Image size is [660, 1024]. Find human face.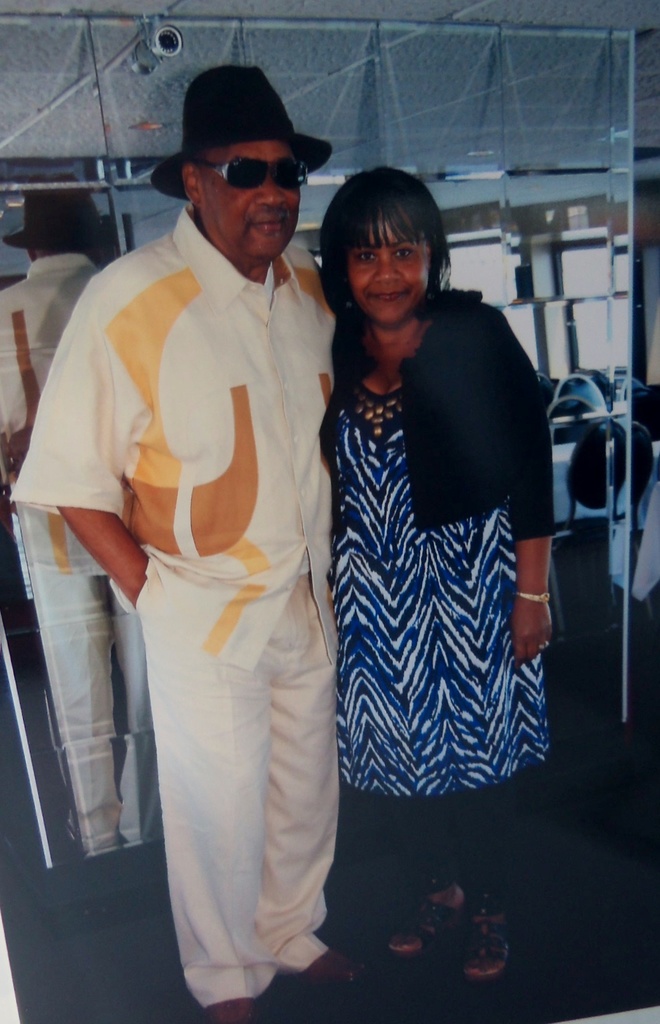
[left=201, top=143, right=300, bottom=255].
